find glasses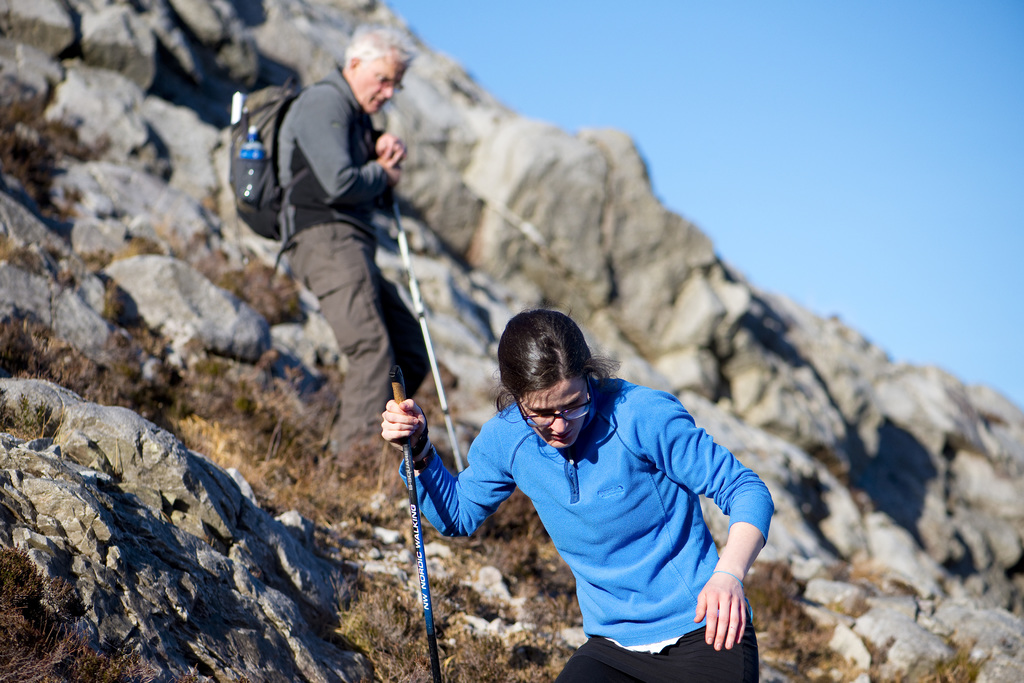
[511,378,590,427]
